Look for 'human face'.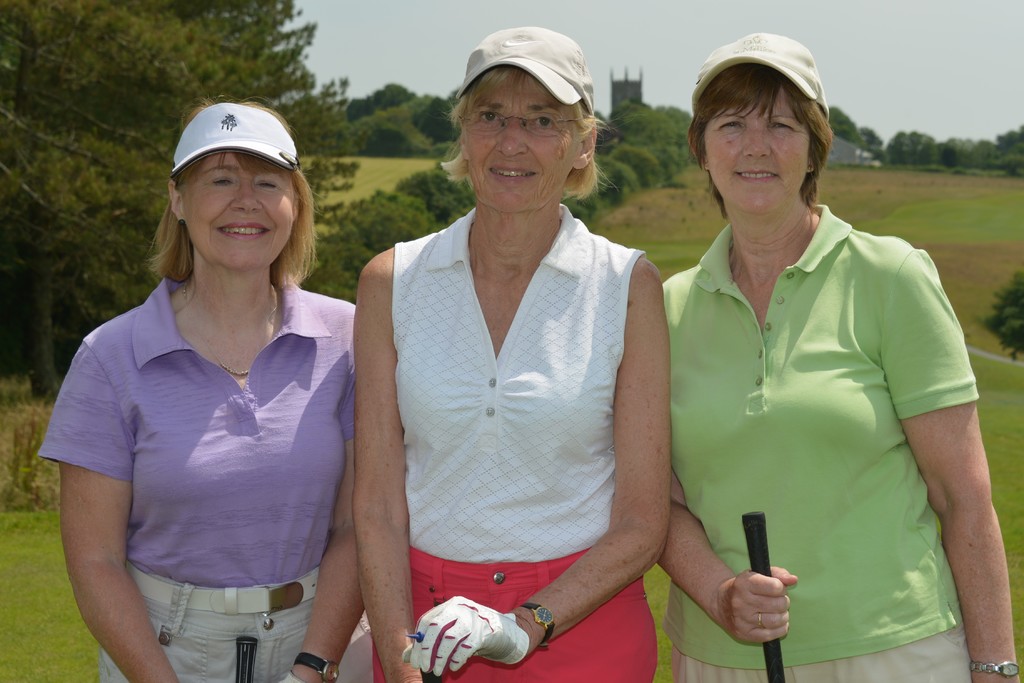
Found: pyautogui.locateOnScreen(705, 85, 808, 213).
